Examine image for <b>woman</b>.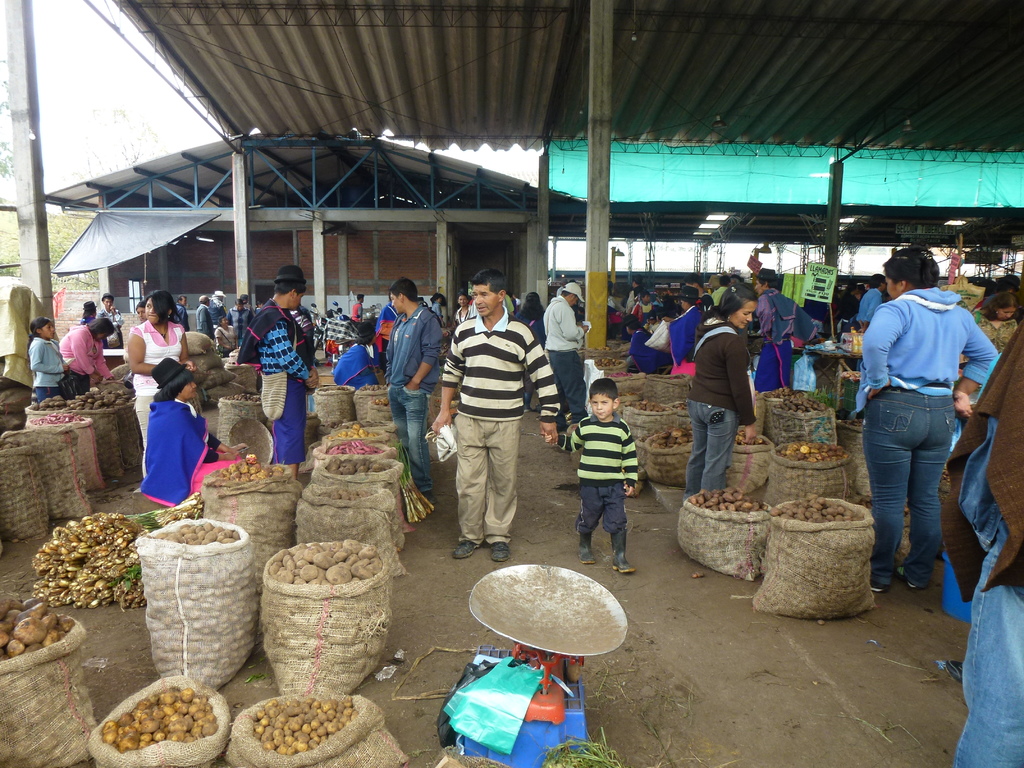
Examination result: rect(212, 316, 237, 355).
